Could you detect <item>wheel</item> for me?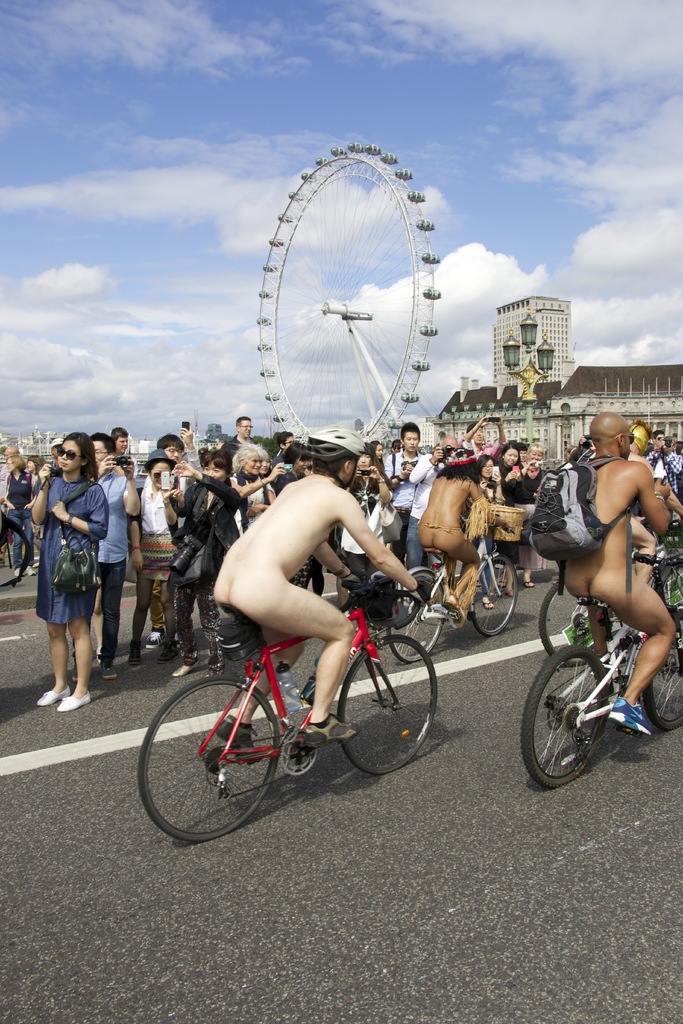
Detection result: 333:626:445:774.
